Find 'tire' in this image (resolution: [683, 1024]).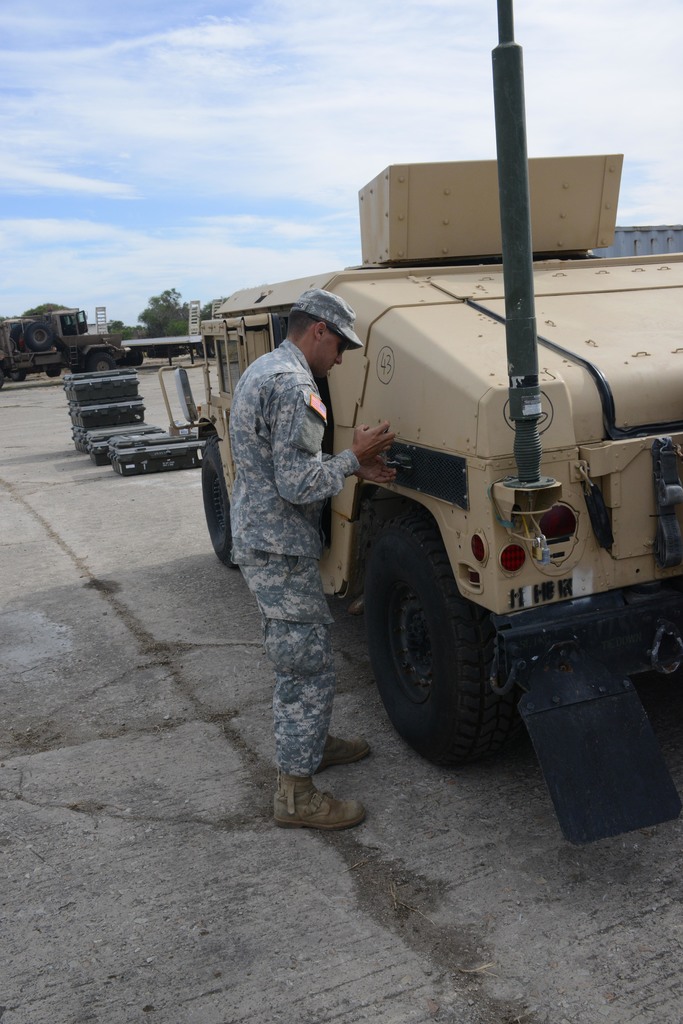
left=8, top=321, right=29, bottom=351.
